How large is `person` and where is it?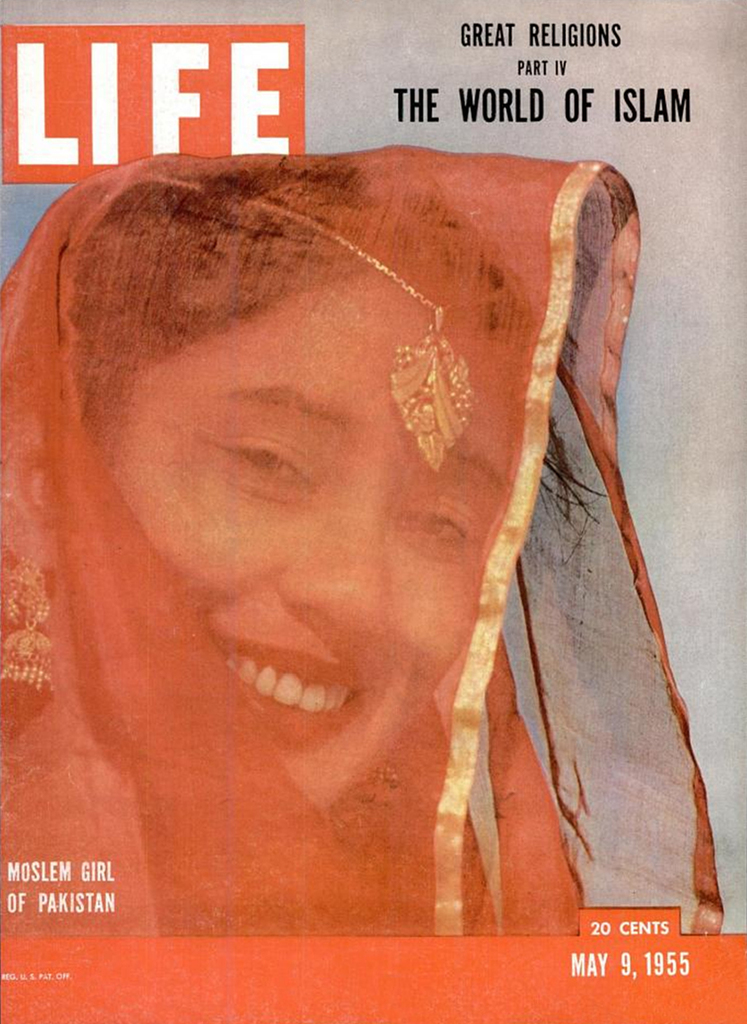
Bounding box: [38, 137, 682, 960].
